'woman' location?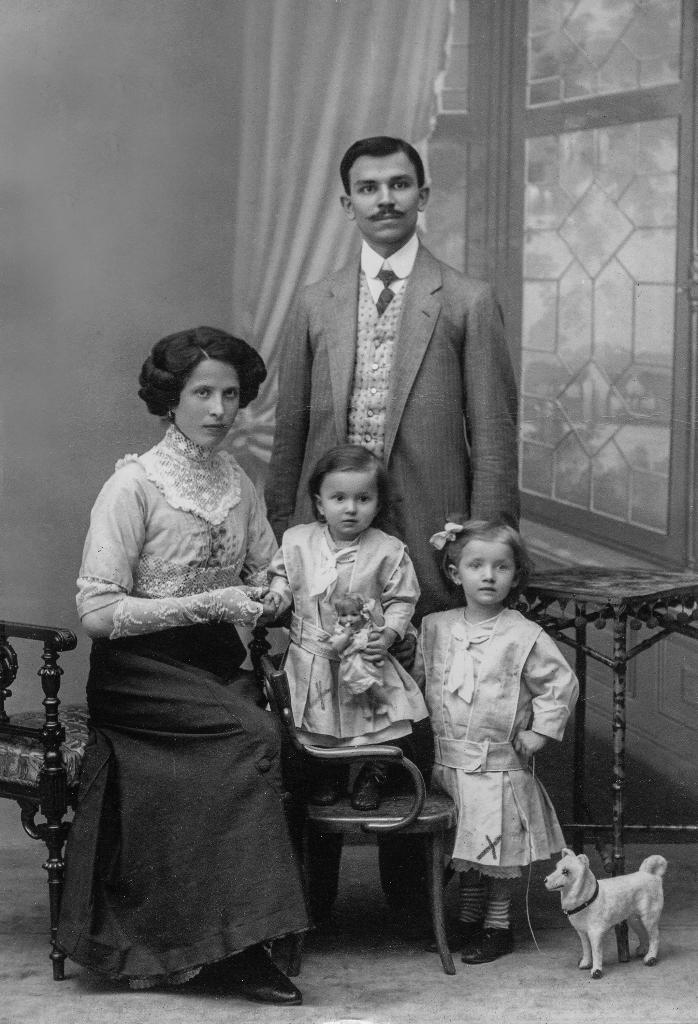
[49, 305, 317, 996]
